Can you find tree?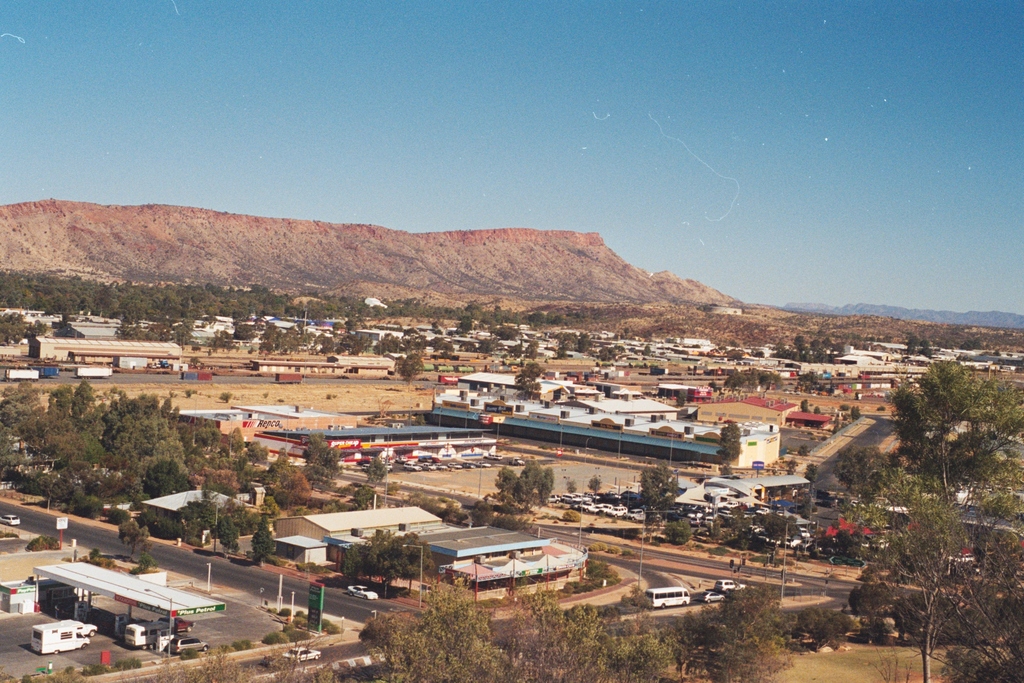
Yes, bounding box: [717, 343, 728, 350].
